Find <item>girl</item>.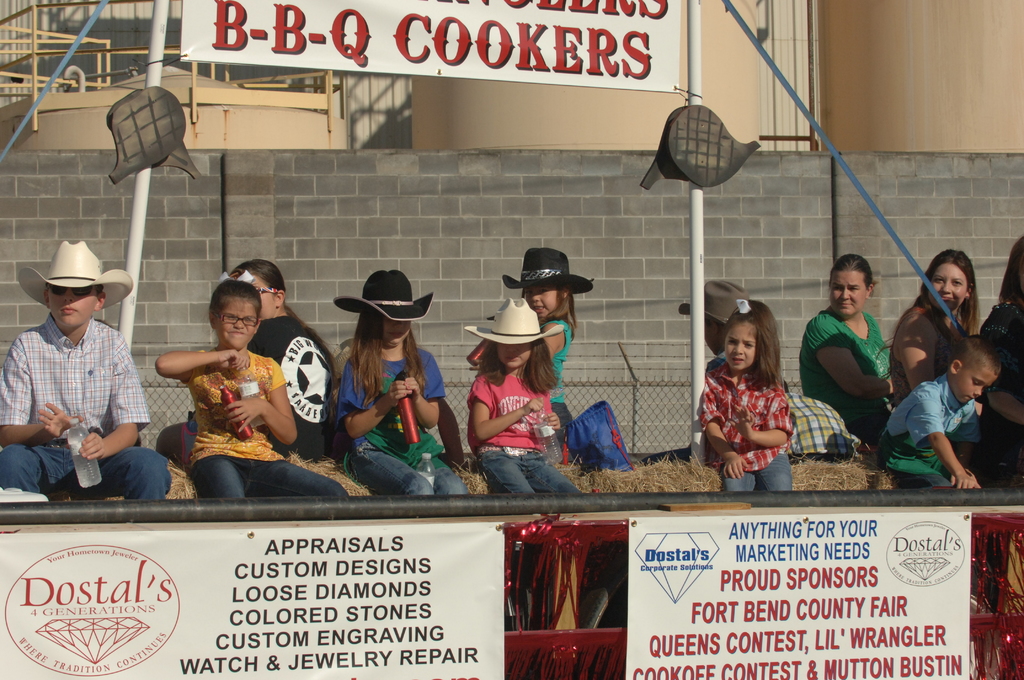
detection(333, 272, 469, 496).
